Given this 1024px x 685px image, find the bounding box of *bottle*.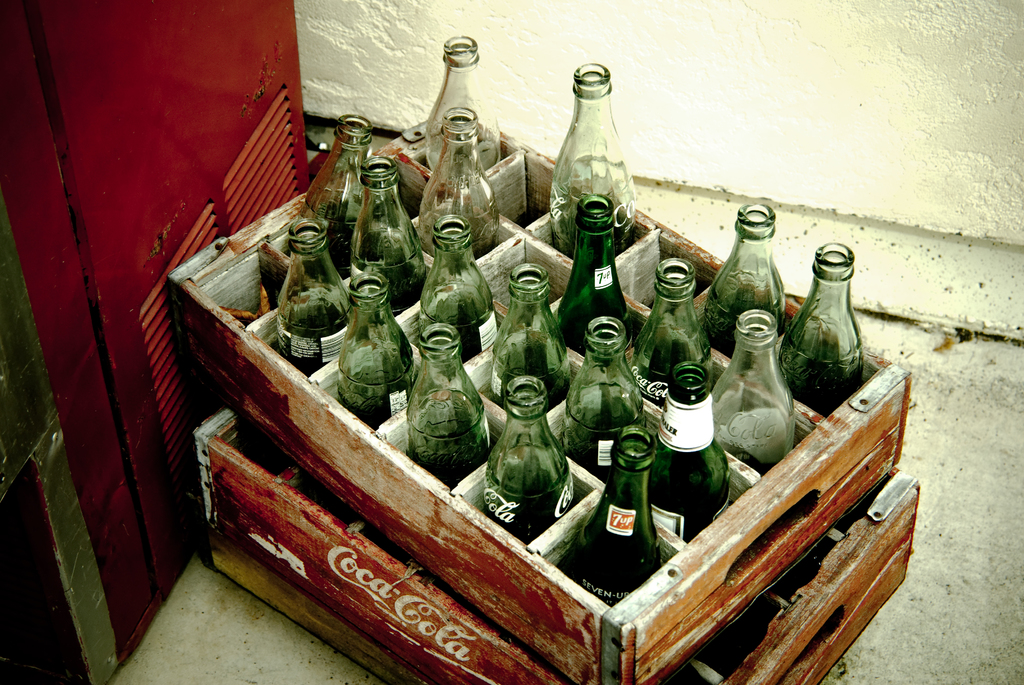
404 320 489 489.
